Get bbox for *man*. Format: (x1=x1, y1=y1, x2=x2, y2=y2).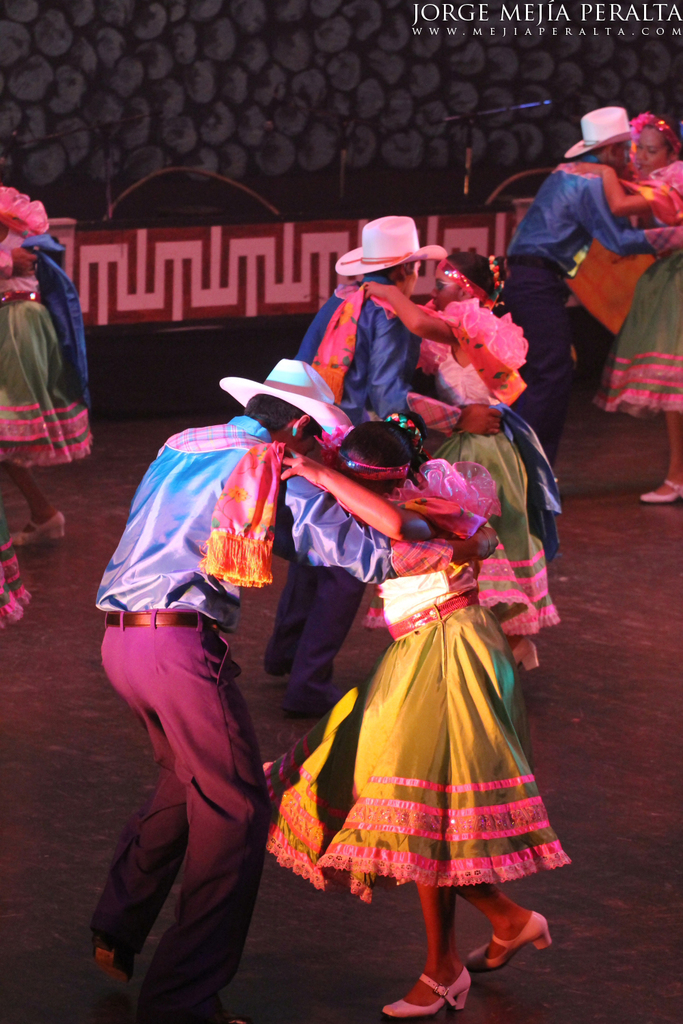
(x1=94, y1=356, x2=493, y2=1019).
